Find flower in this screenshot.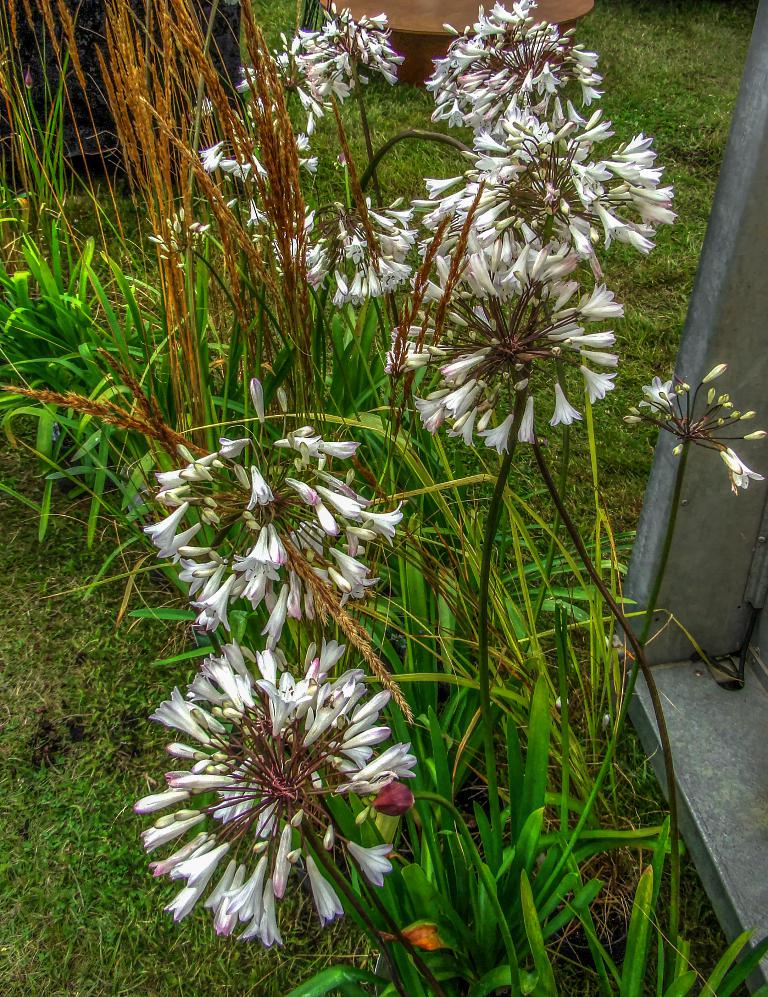
The bounding box for flower is <box>721,450,739,471</box>.
